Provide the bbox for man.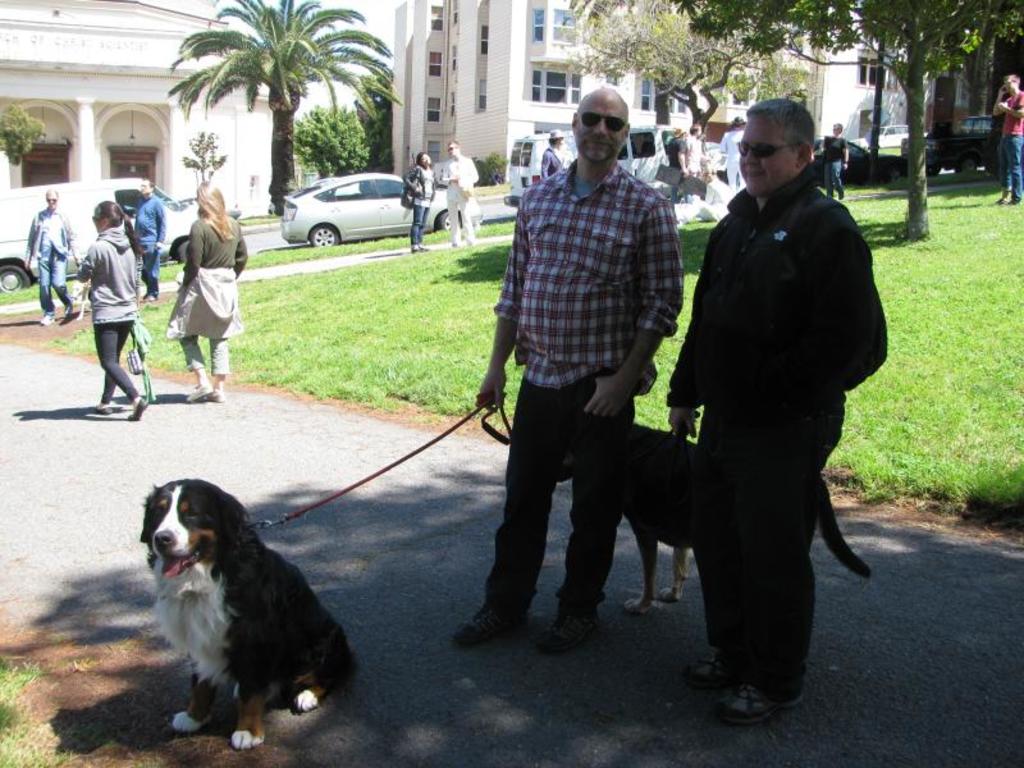
{"x1": 684, "y1": 123, "x2": 708, "y2": 182}.
